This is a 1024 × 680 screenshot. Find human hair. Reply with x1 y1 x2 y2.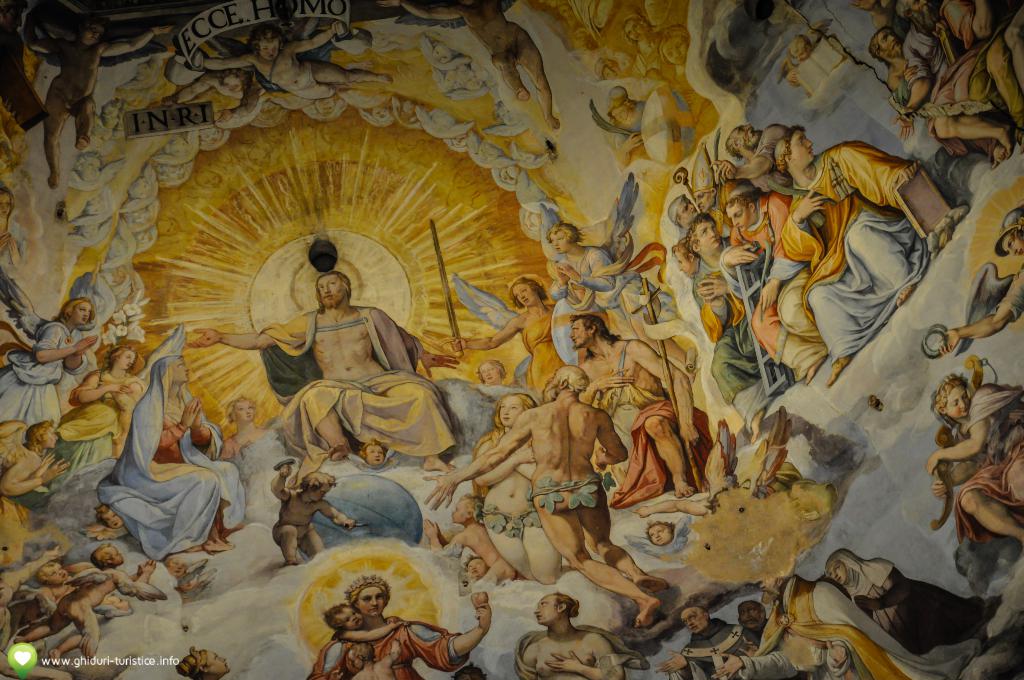
339 573 391 615.
